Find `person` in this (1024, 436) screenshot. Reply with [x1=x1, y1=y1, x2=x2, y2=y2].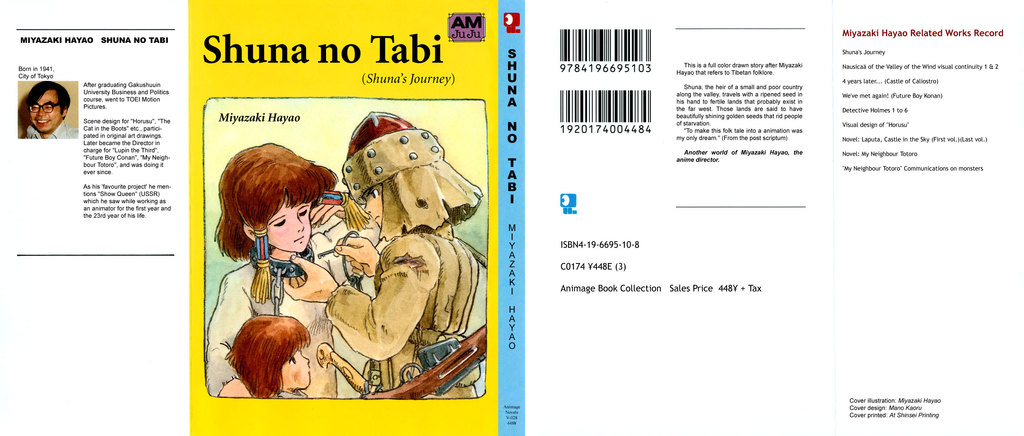
[x1=24, y1=78, x2=76, y2=140].
